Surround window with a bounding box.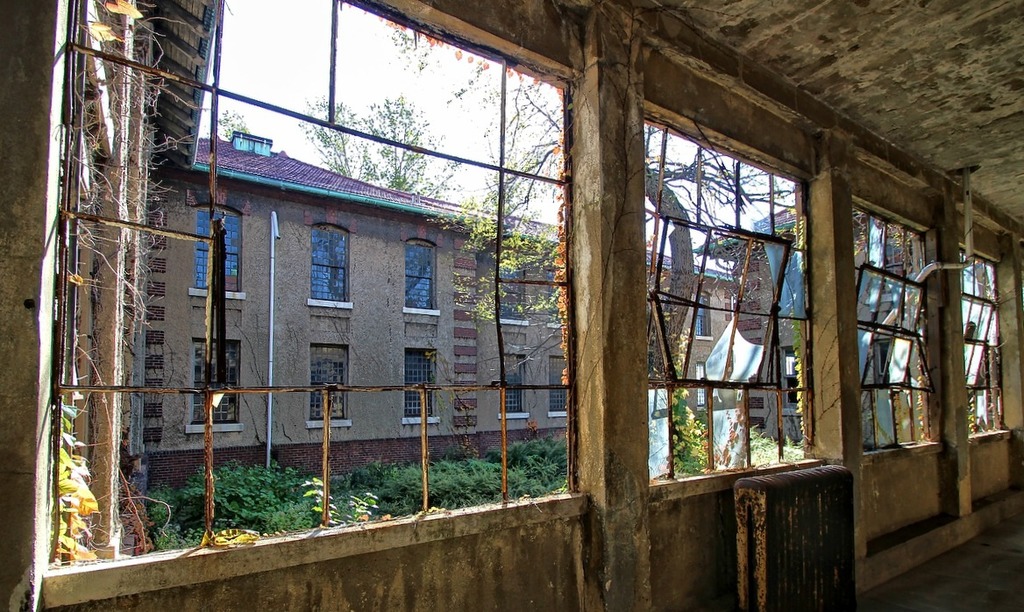
x1=306 y1=343 x2=351 y2=428.
